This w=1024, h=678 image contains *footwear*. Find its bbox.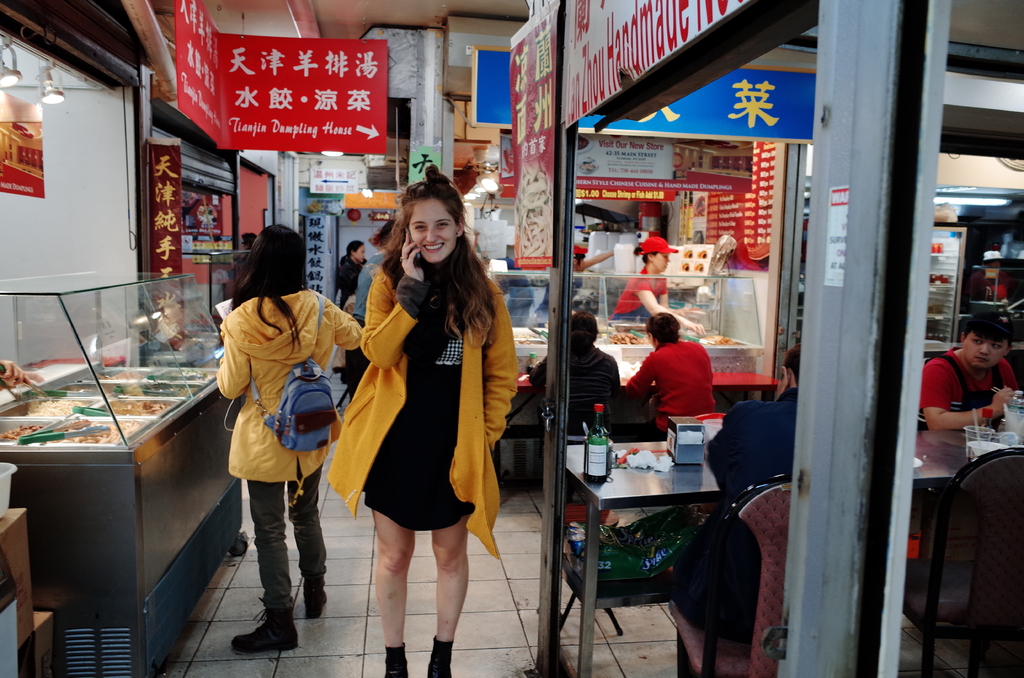
[304, 583, 326, 615].
